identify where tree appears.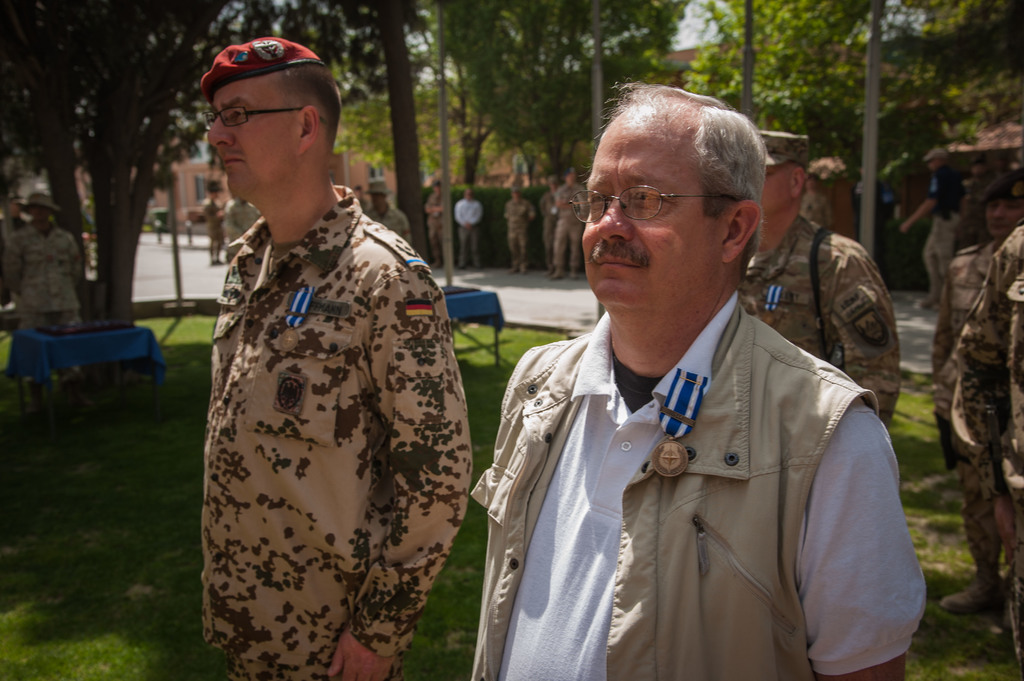
Appears at pyautogui.locateOnScreen(426, 0, 701, 272).
